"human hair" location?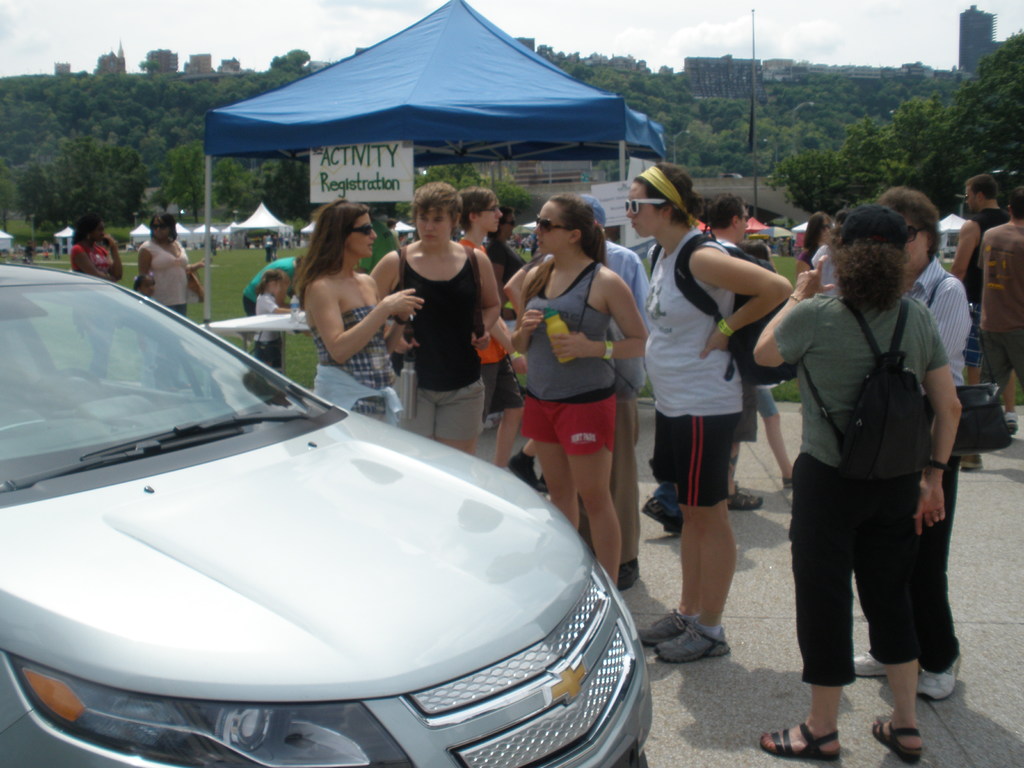
BBox(149, 212, 179, 247)
